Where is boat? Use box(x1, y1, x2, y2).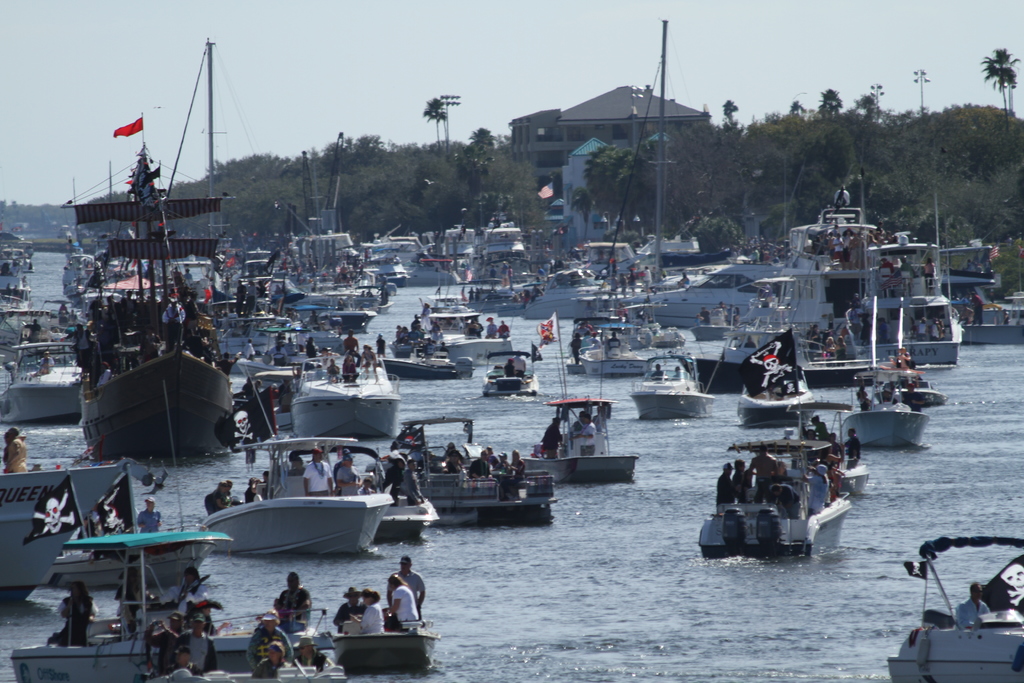
box(278, 278, 358, 316).
